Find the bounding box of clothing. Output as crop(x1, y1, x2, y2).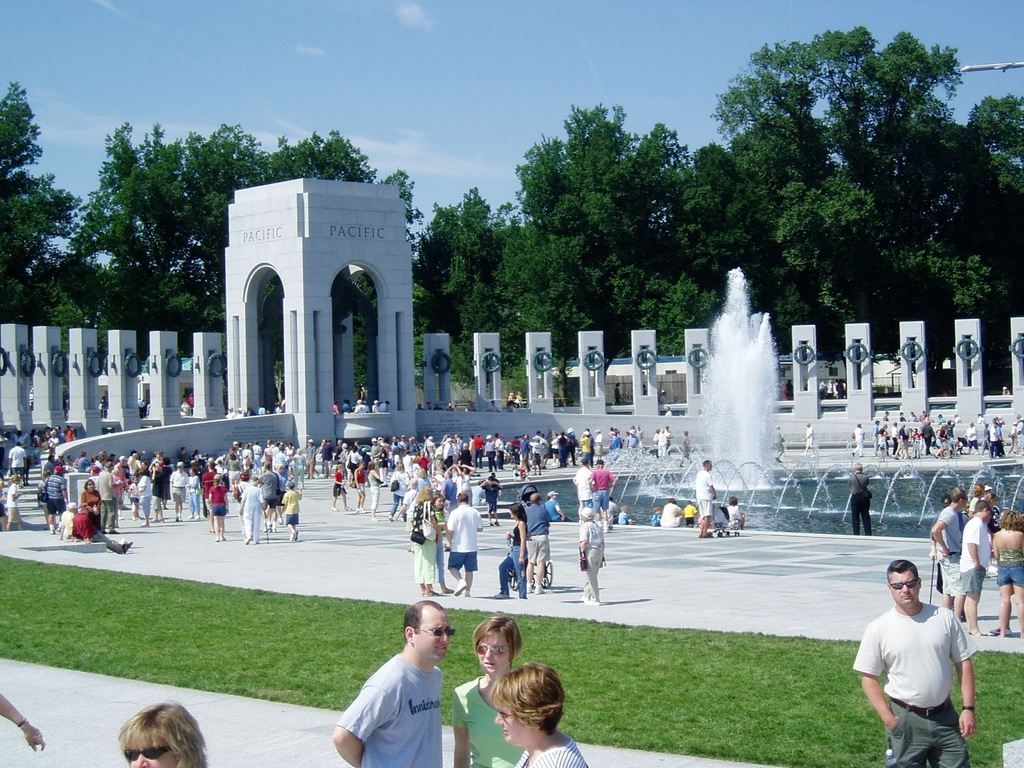
crop(698, 470, 712, 518).
